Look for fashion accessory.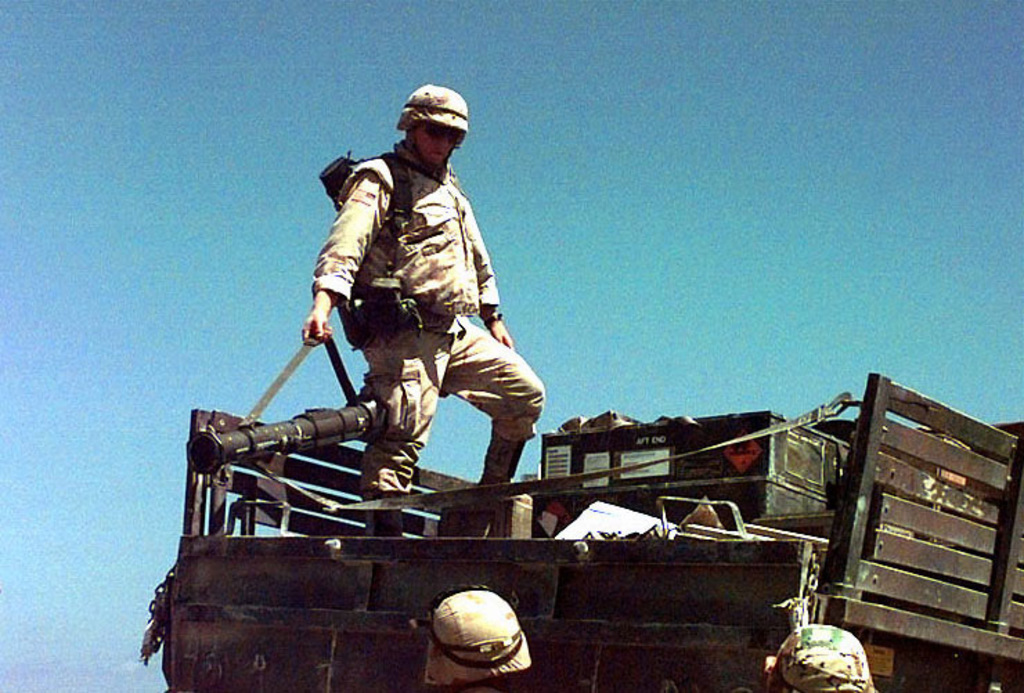
Found: <bbox>415, 120, 462, 141</bbox>.
